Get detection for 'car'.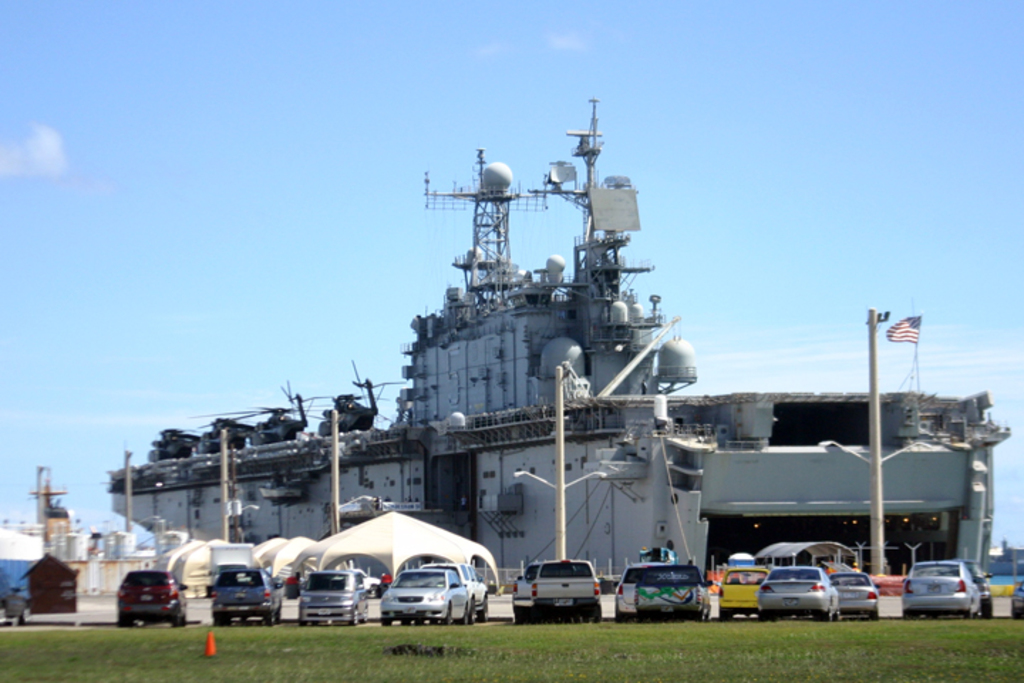
Detection: x1=939, y1=561, x2=993, y2=618.
